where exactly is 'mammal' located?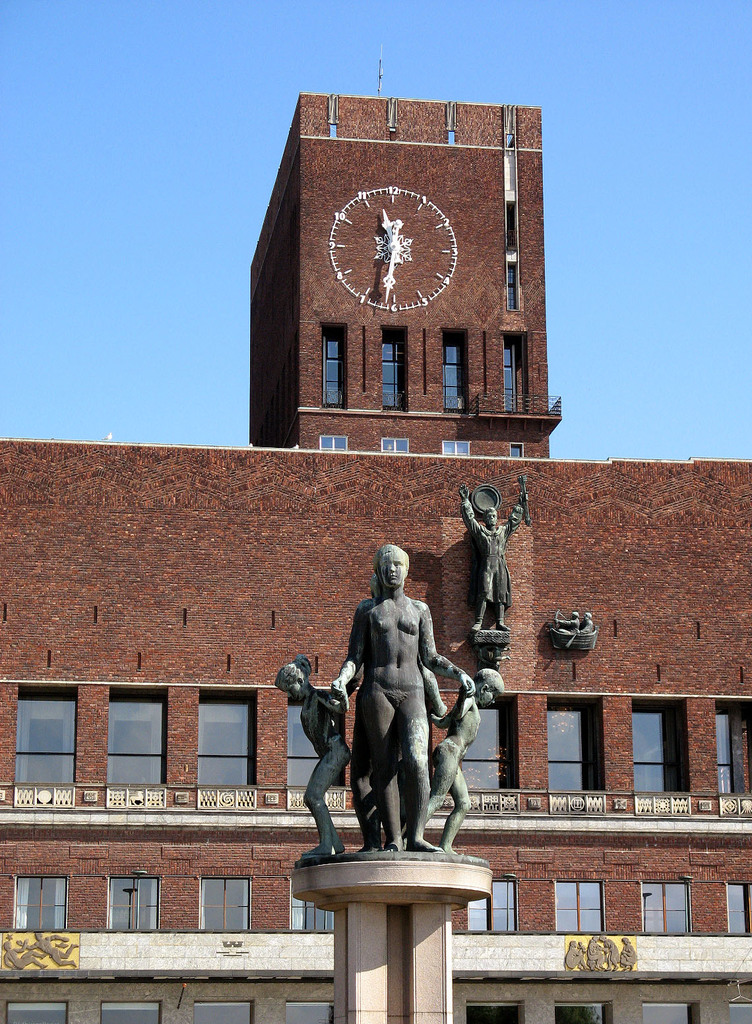
Its bounding box is [left=18, top=930, right=78, bottom=968].
